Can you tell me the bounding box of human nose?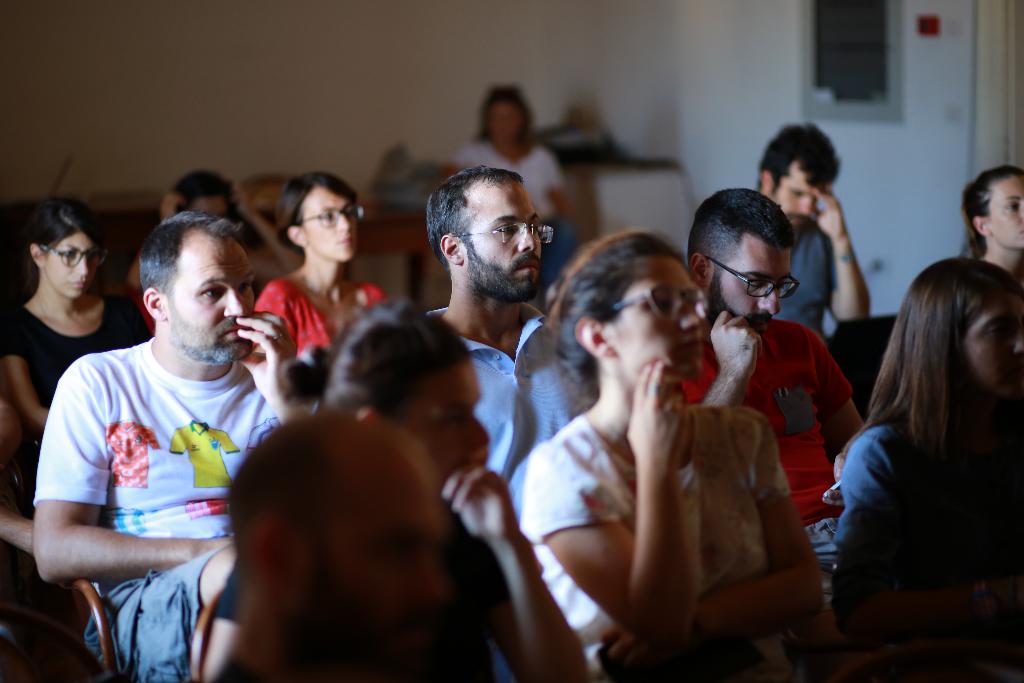
select_region(517, 226, 538, 254).
